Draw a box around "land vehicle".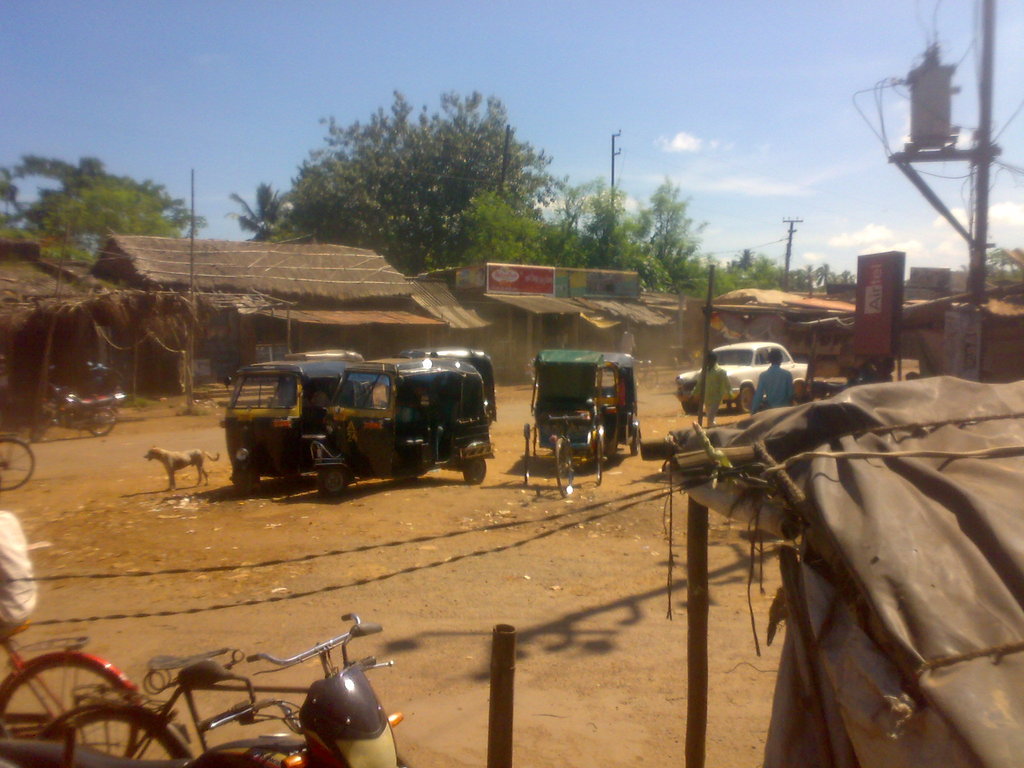
<bbox>525, 351, 602, 500</bbox>.
